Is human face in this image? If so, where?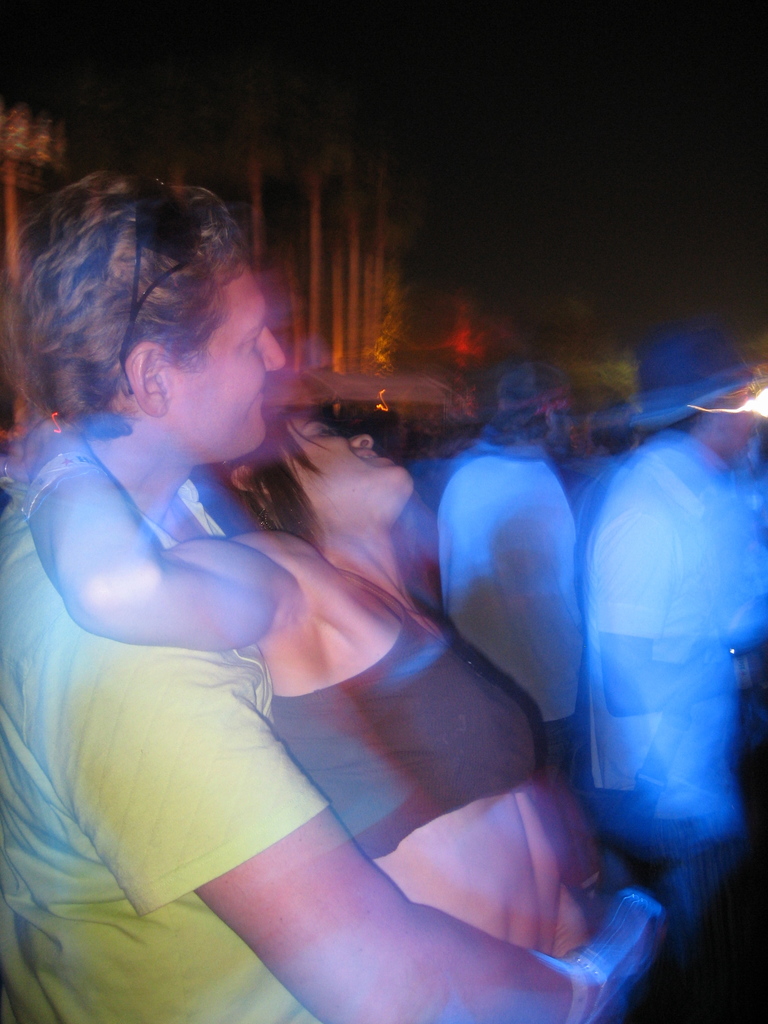
Yes, at box=[289, 413, 413, 534].
